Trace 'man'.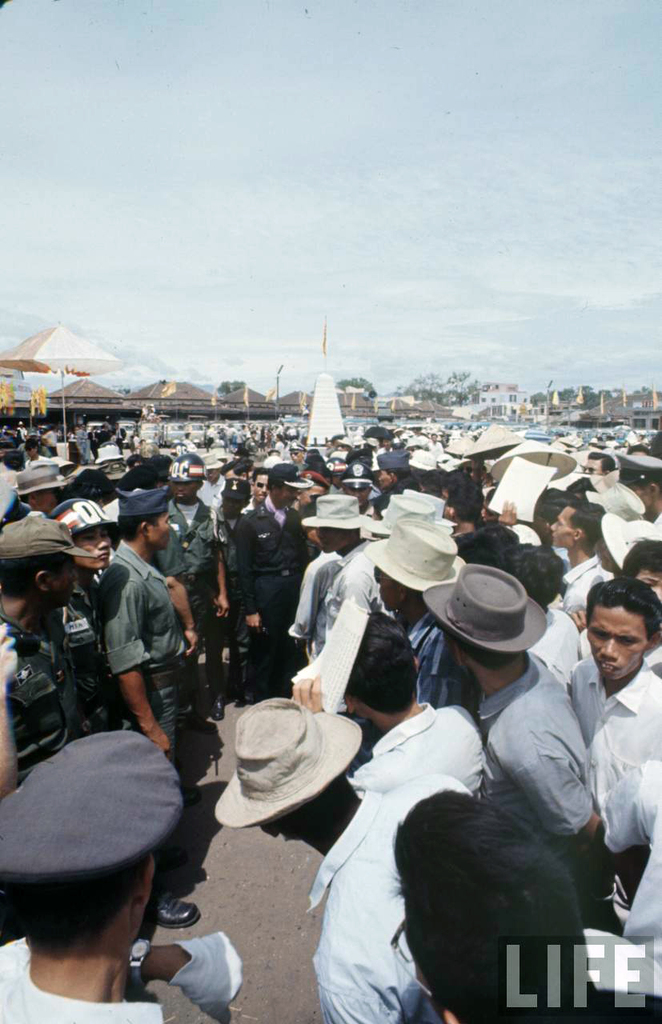
Traced to 232, 465, 319, 700.
